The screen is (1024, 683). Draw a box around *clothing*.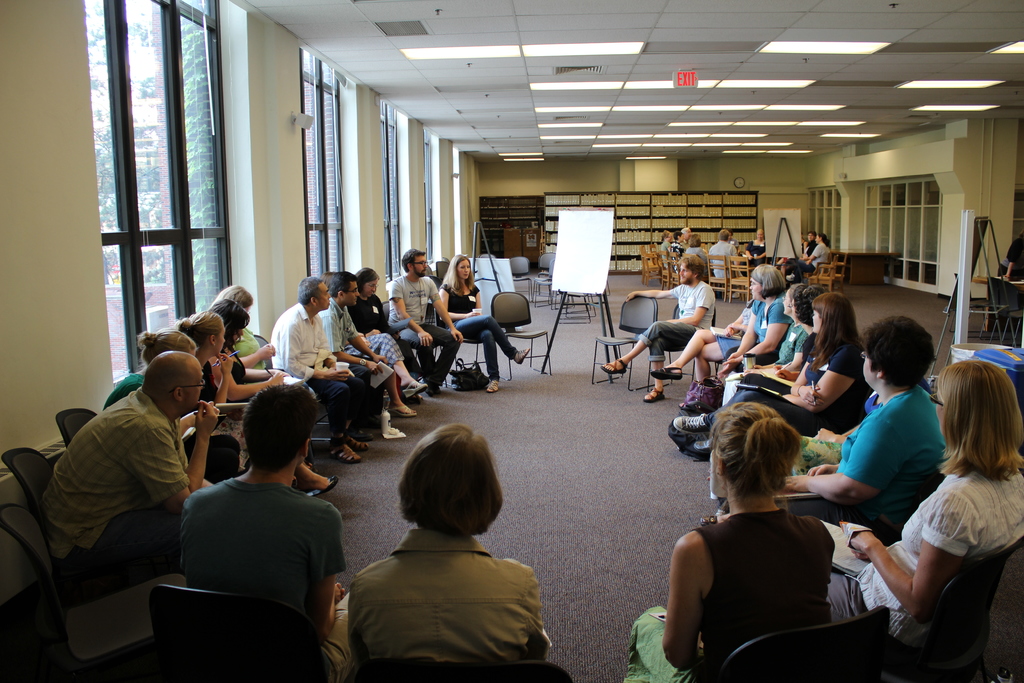
pyautogui.locateOnScreen(806, 230, 831, 285).
